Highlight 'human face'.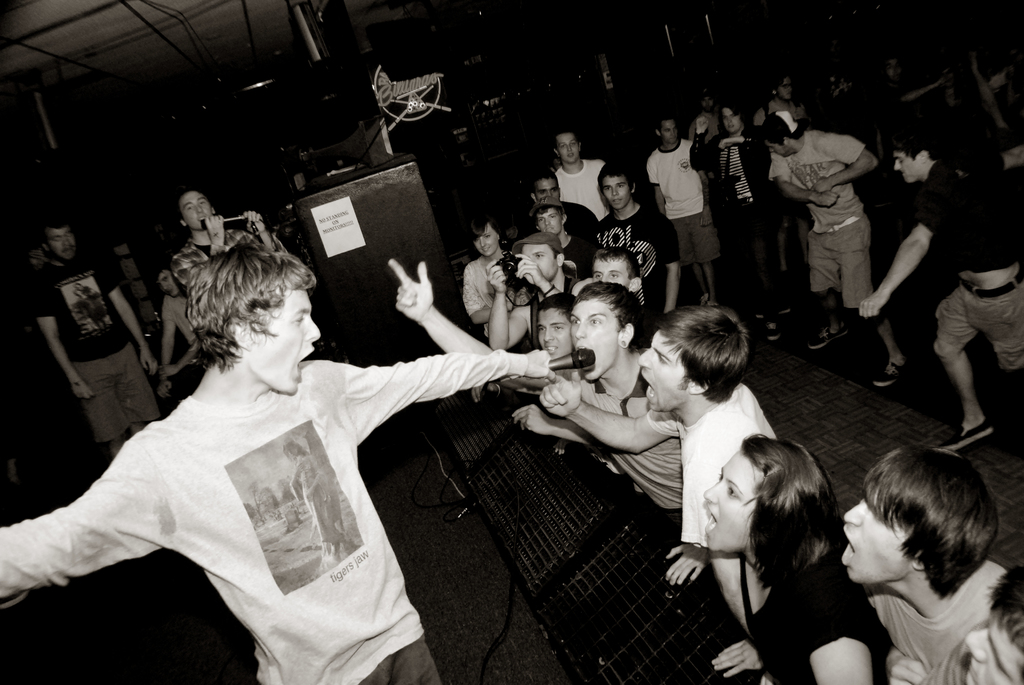
Highlighted region: {"x1": 246, "y1": 288, "x2": 323, "y2": 392}.
